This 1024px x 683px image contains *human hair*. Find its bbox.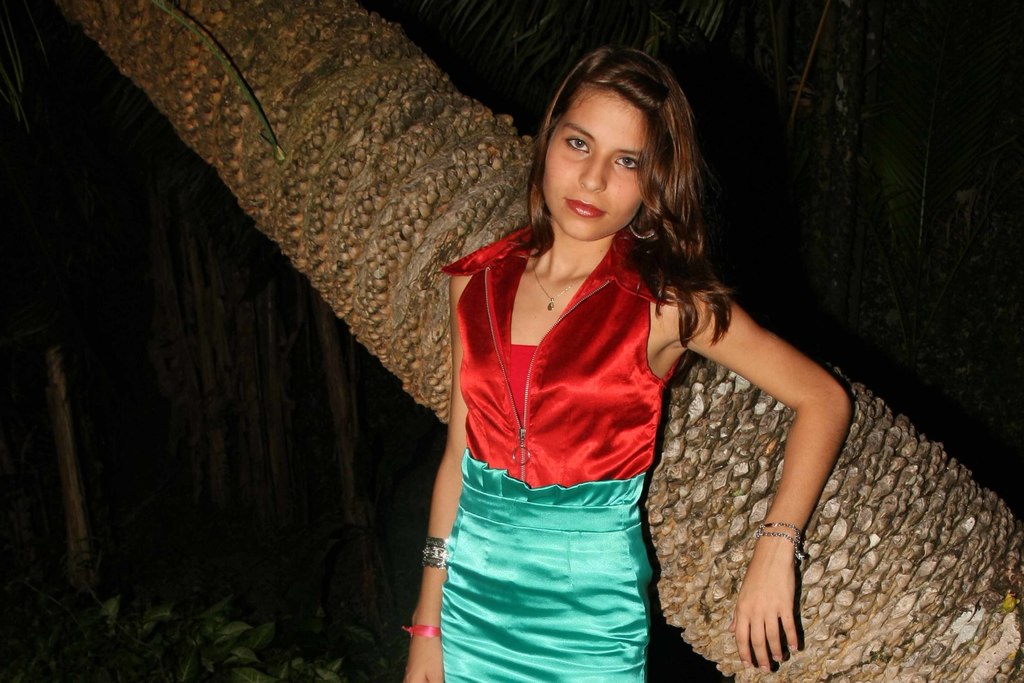
left=509, top=35, right=721, bottom=292.
